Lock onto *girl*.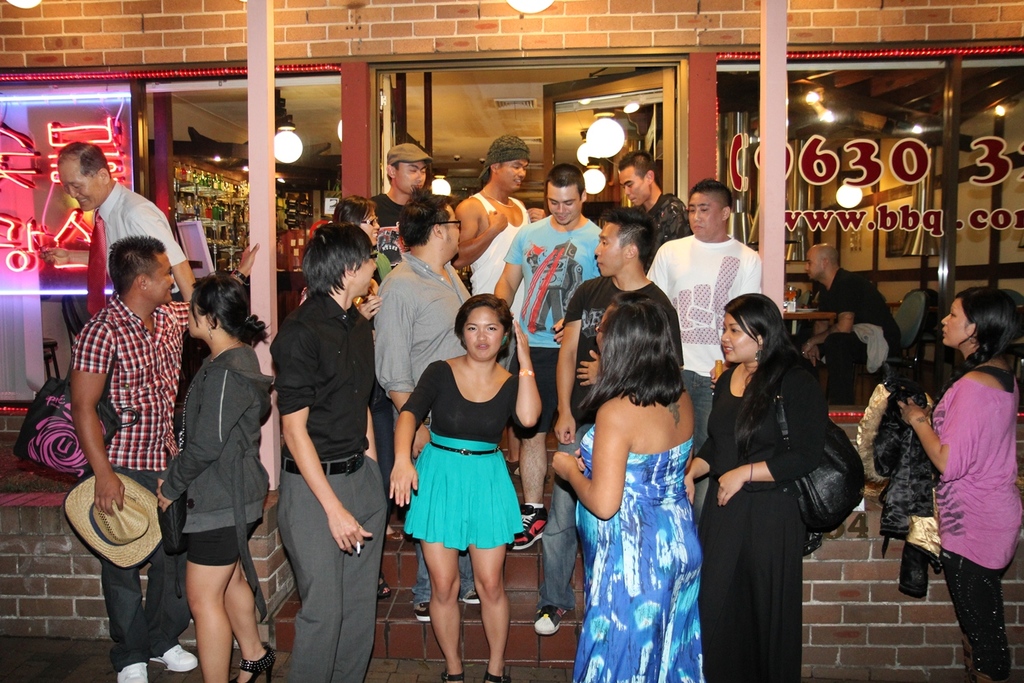
Locked: select_region(380, 290, 555, 682).
